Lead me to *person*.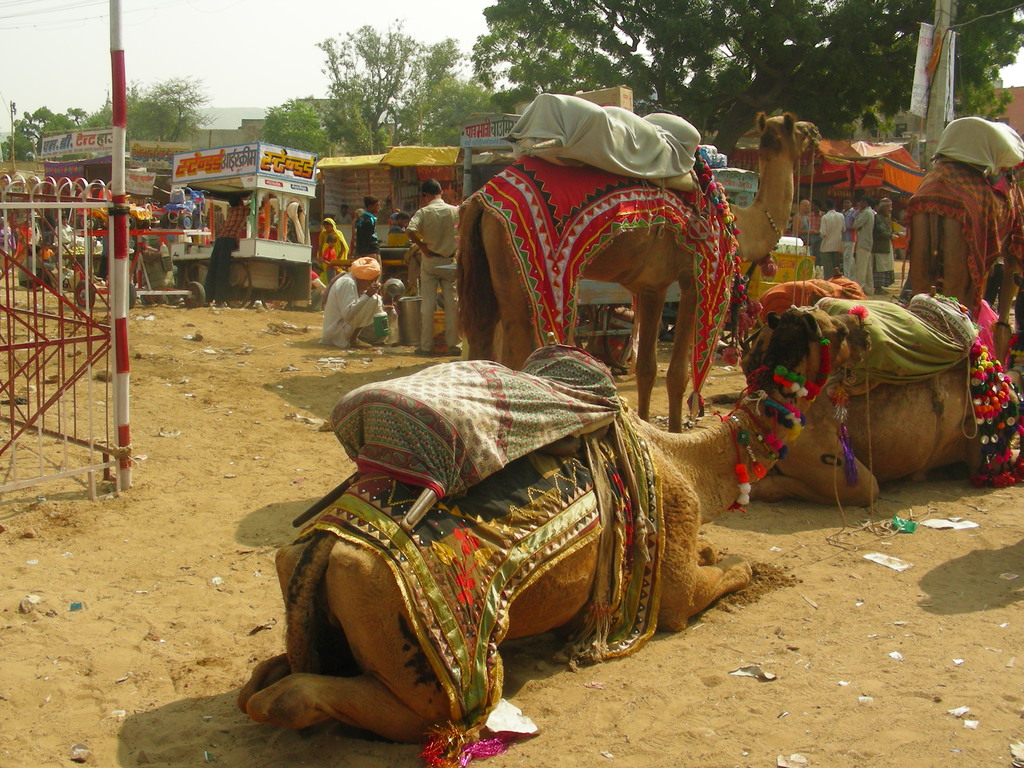
Lead to bbox=[844, 198, 853, 283].
